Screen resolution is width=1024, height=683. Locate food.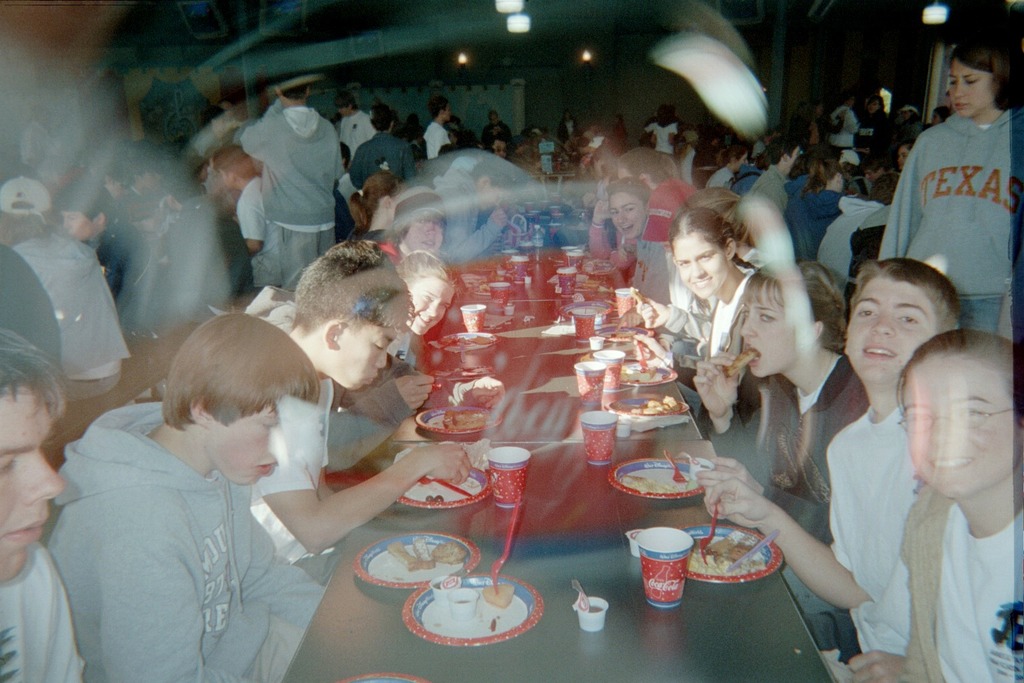
locate(469, 257, 499, 273).
